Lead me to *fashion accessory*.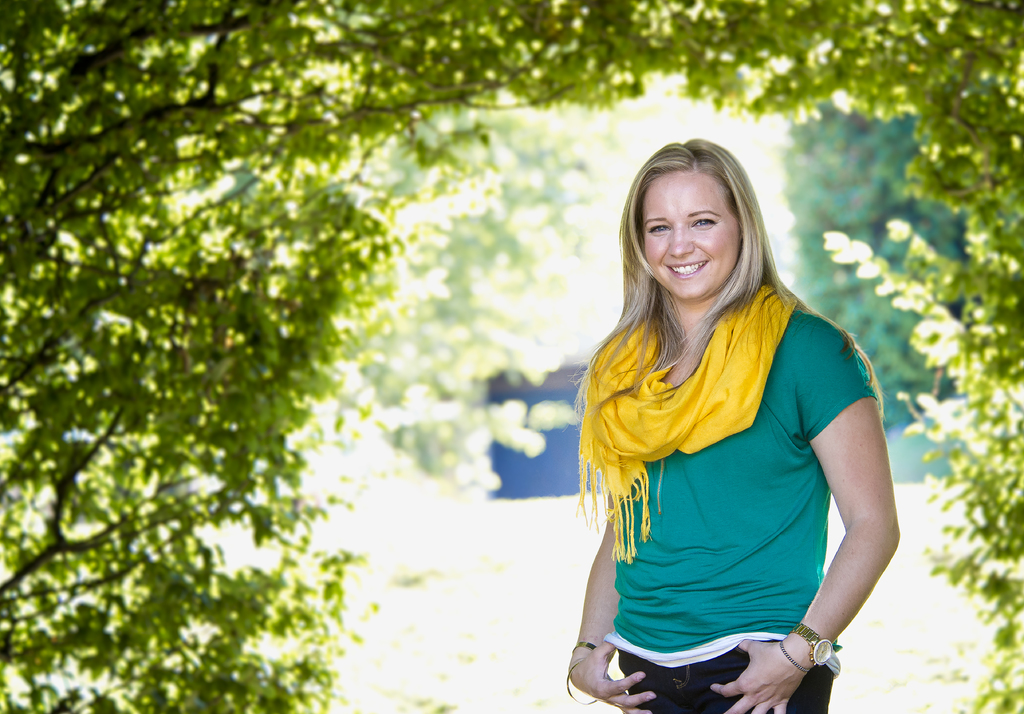
Lead to 565 658 601 704.
